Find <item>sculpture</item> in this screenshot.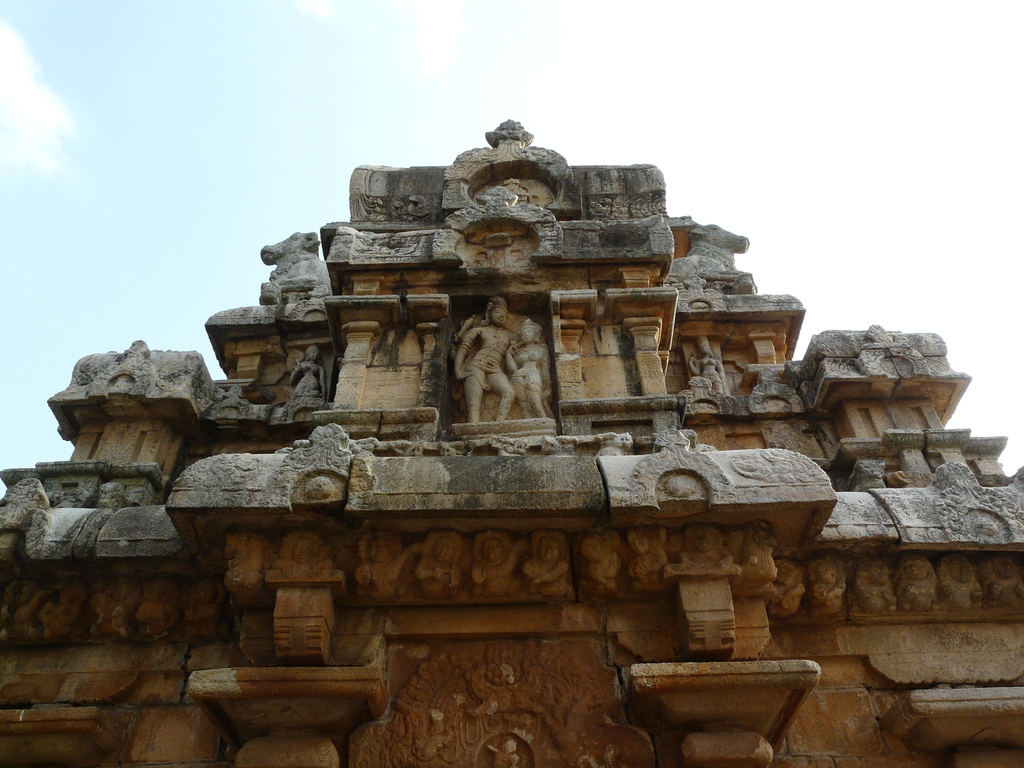
The bounding box for <item>sculpture</item> is 49,90,931,730.
